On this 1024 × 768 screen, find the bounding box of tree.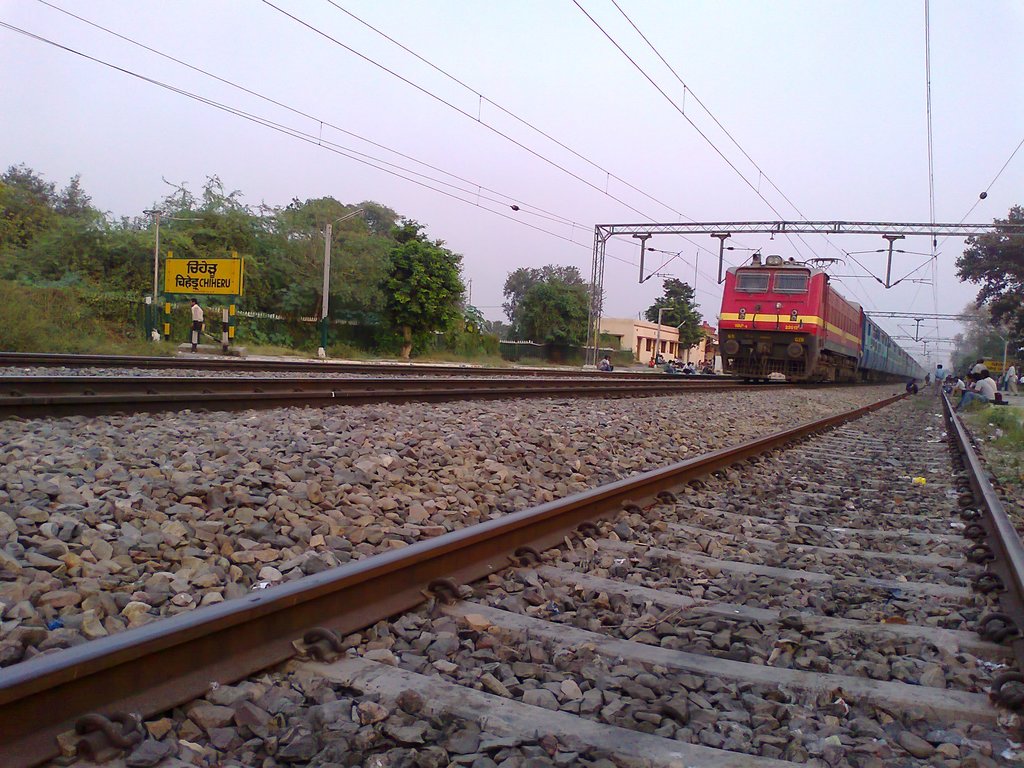
Bounding box: (948, 204, 1023, 355).
